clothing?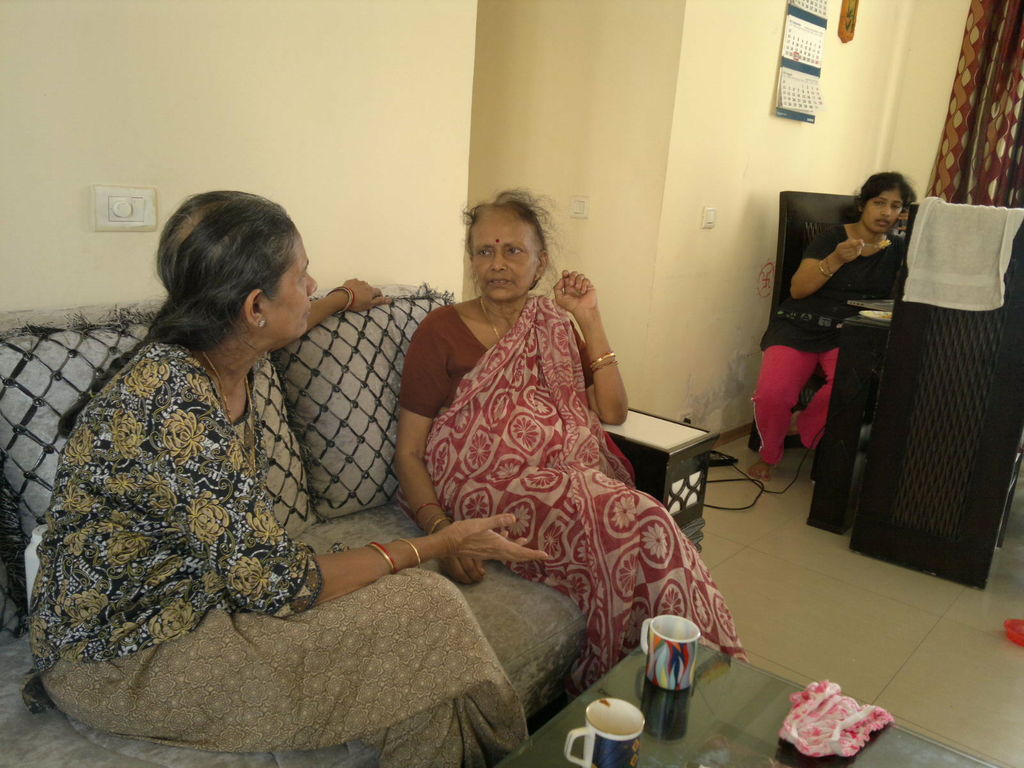
750:227:911:467
